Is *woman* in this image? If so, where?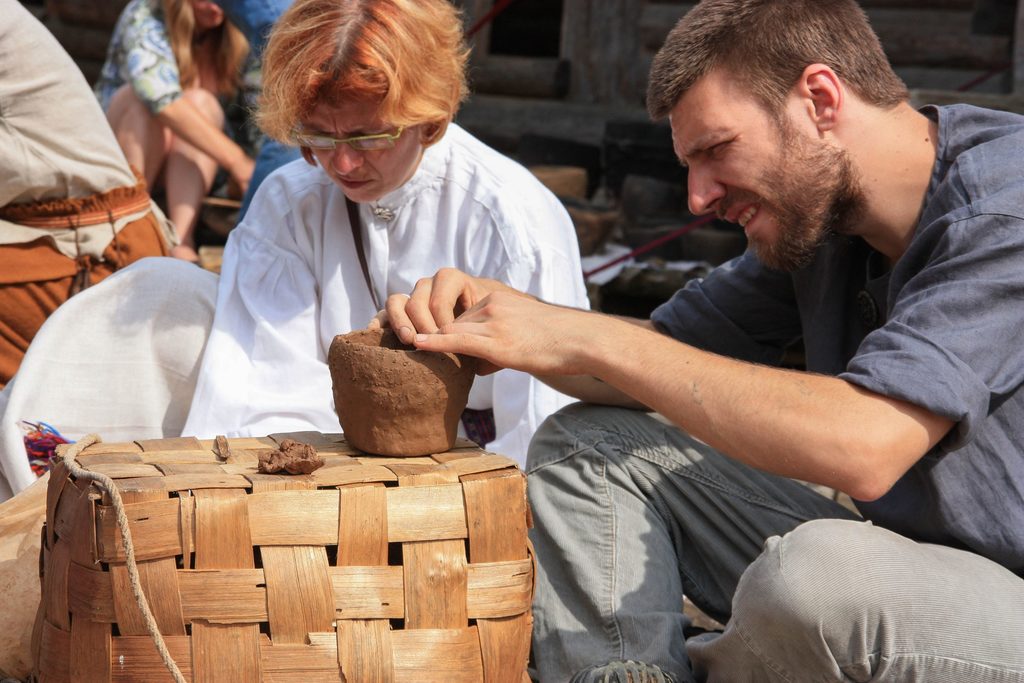
Yes, at 150, 0, 619, 487.
